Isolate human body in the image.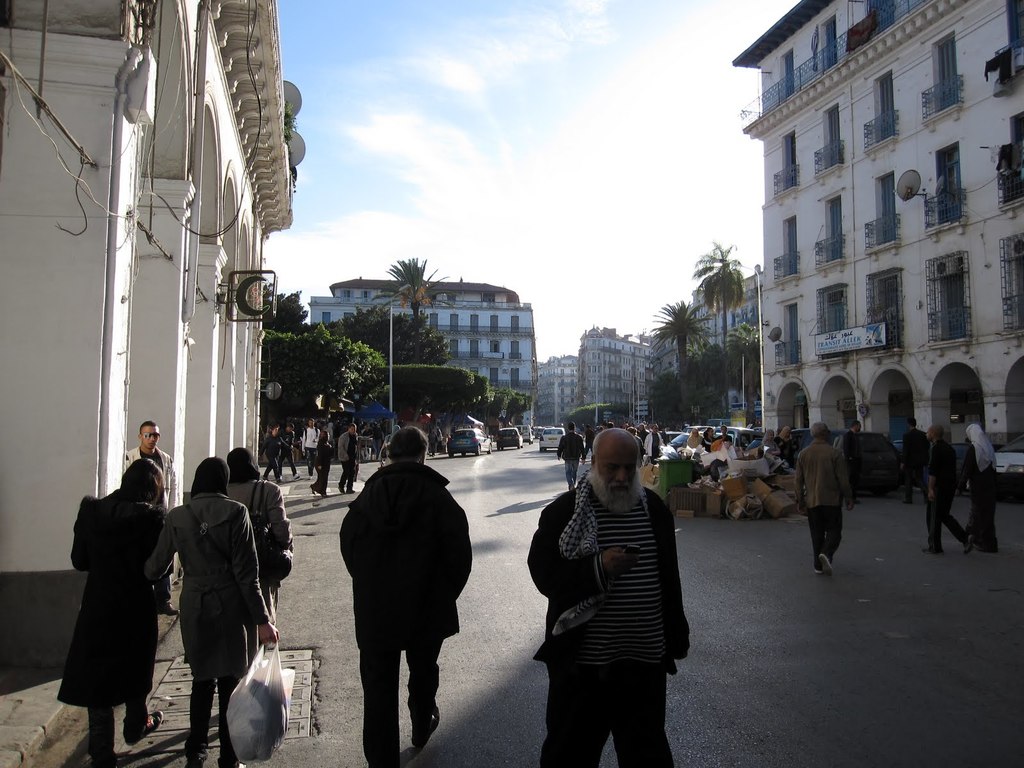
Isolated region: bbox=[165, 490, 280, 767].
